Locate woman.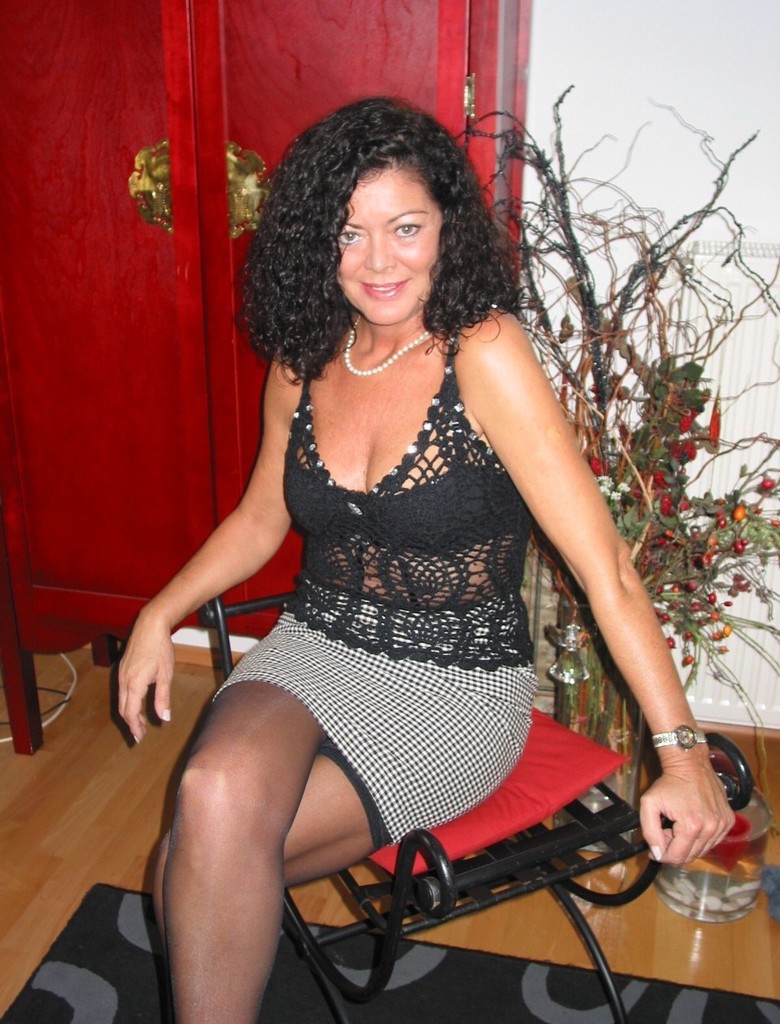
Bounding box: 124 54 698 1005.
